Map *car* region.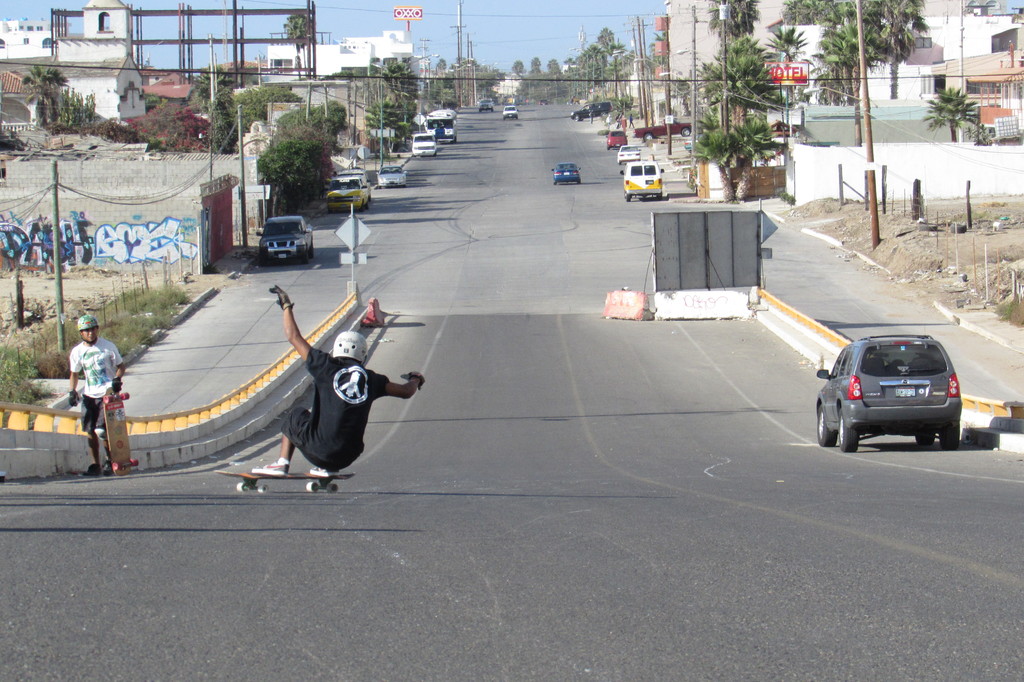
Mapped to <region>809, 328, 970, 450</region>.
